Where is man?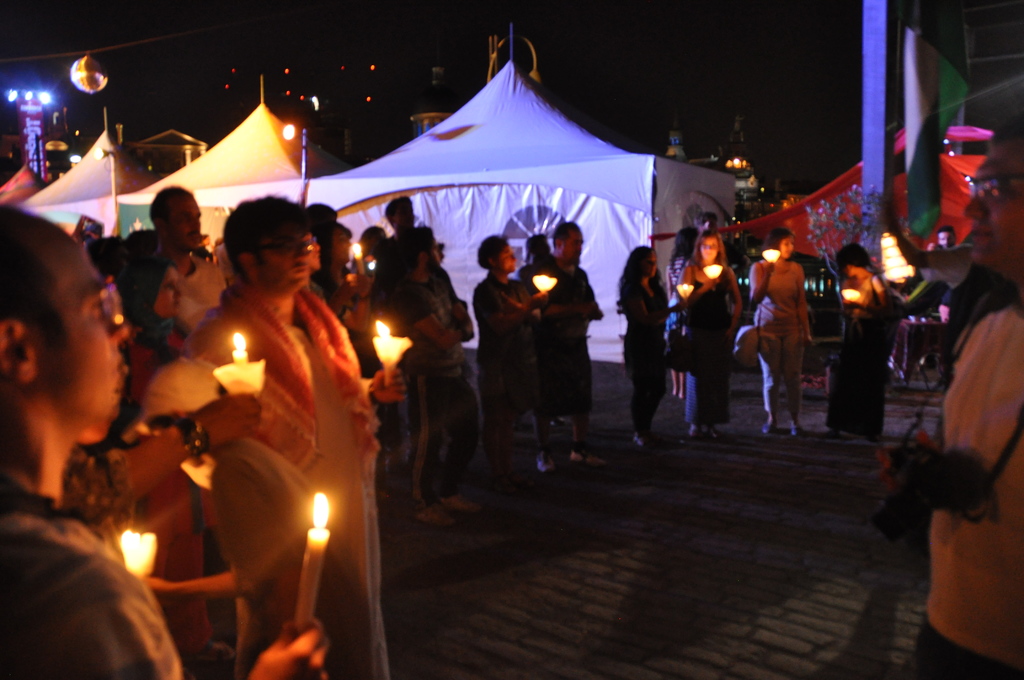
locate(386, 229, 487, 528).
